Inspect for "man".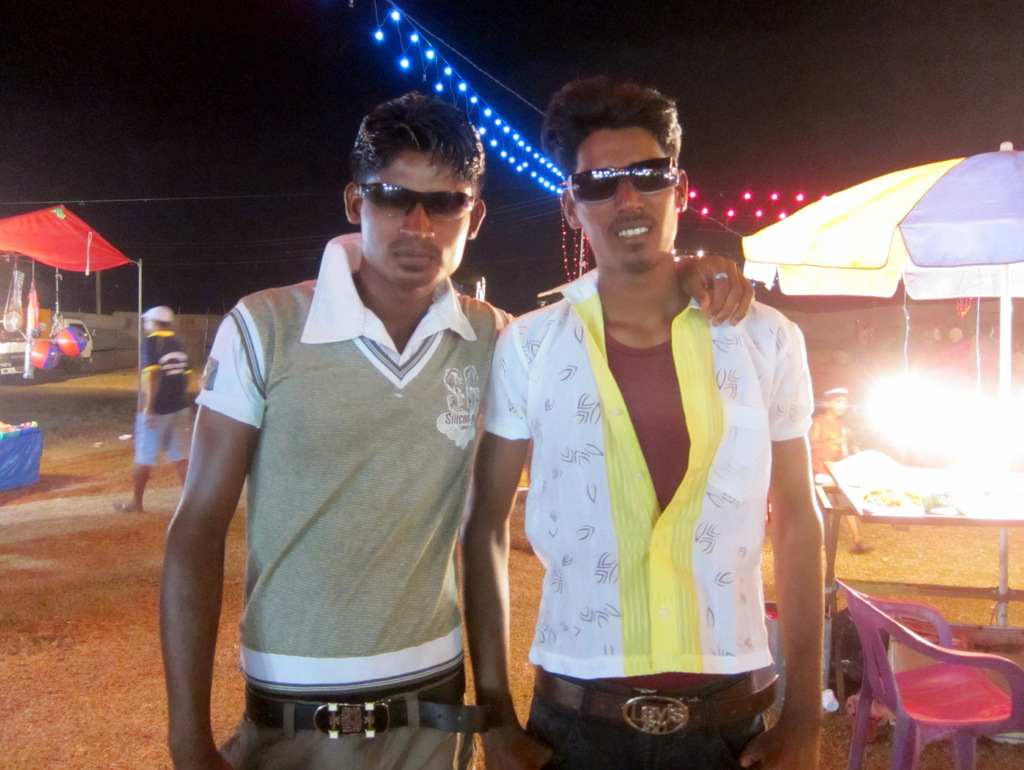
Inspection: [458,72,828,769].
